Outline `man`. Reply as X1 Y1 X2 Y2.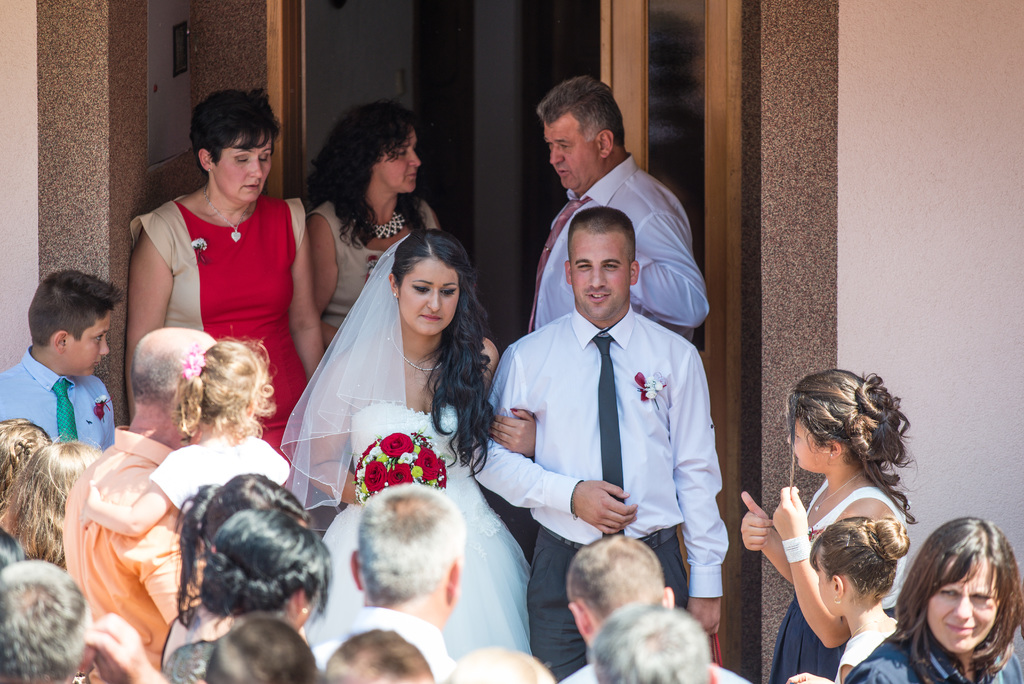
0 555 169 683.
